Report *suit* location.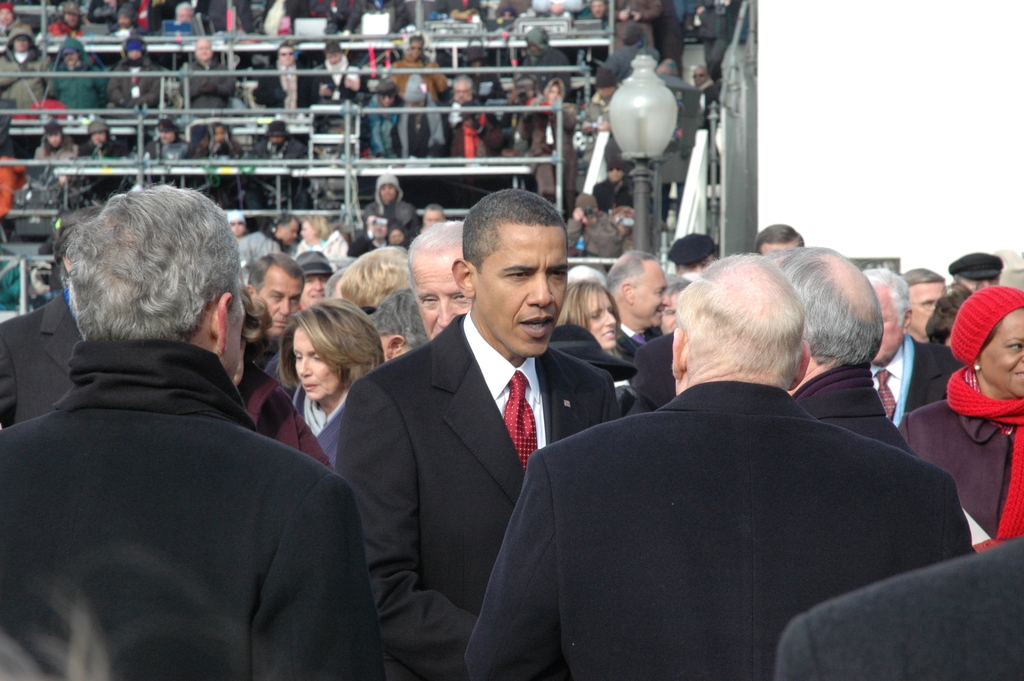
Report: BBox(770, 531, 1023, 680).
